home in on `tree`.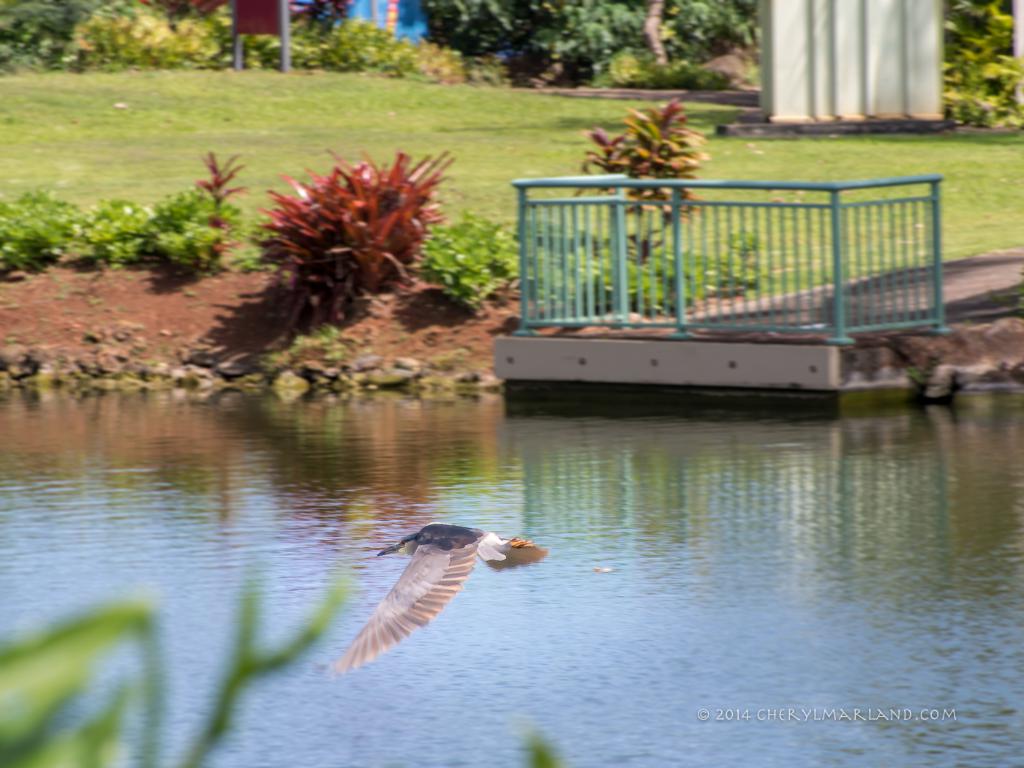
Homed in at (left=419, top=2, right=645, bottom=90).
